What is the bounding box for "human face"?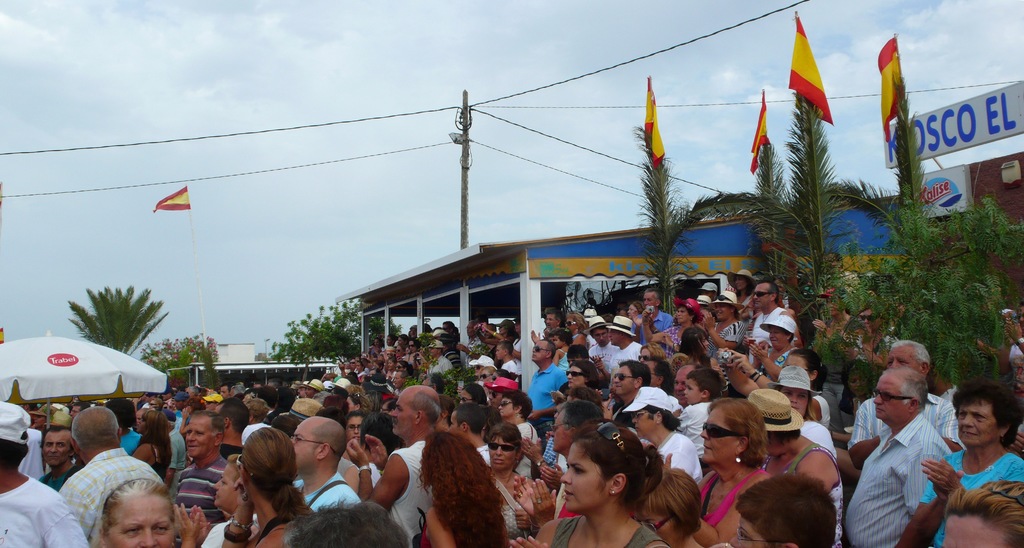
l=438, t=321, r=449, b=335.
